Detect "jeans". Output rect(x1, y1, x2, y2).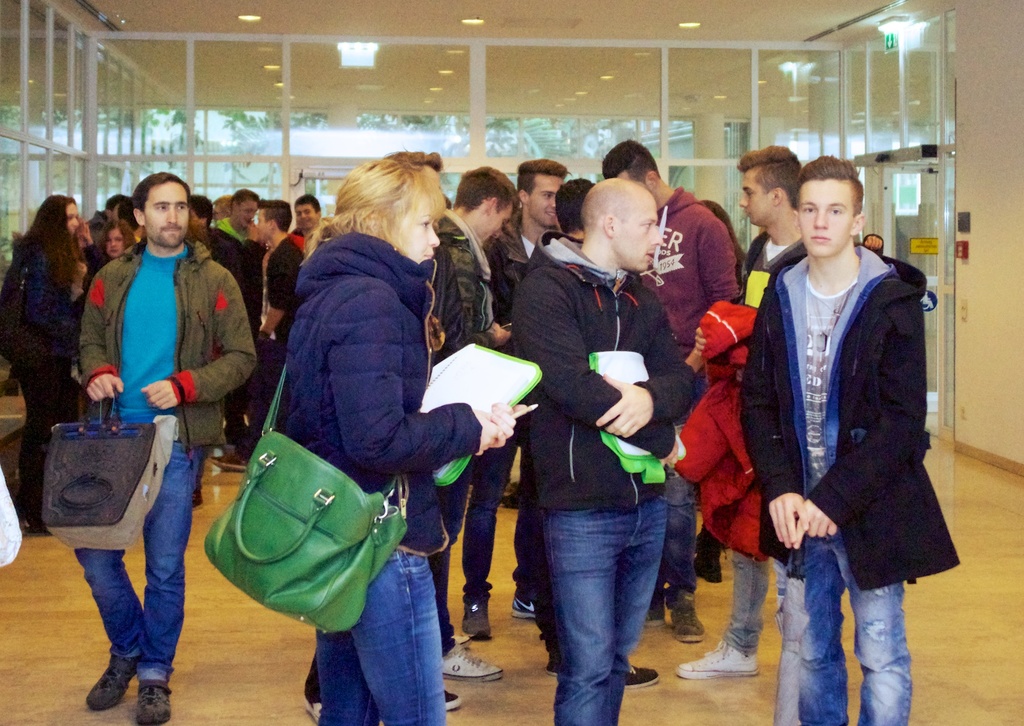
rect(438, 440, 514, 644).
